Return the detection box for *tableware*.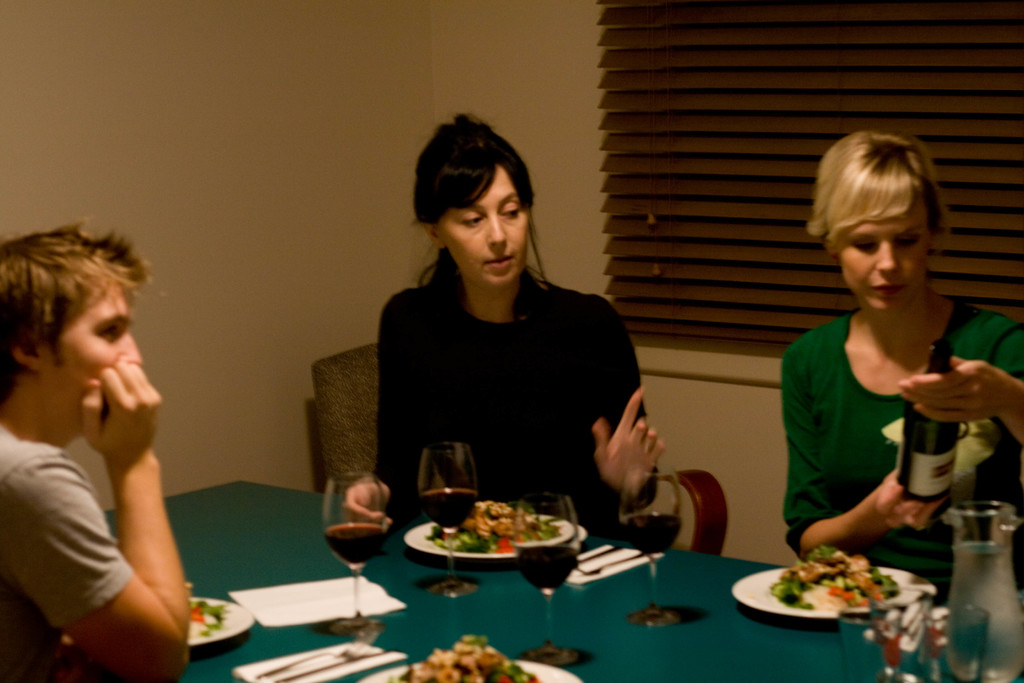
left=722, top=560, right=937, bottom=630.
